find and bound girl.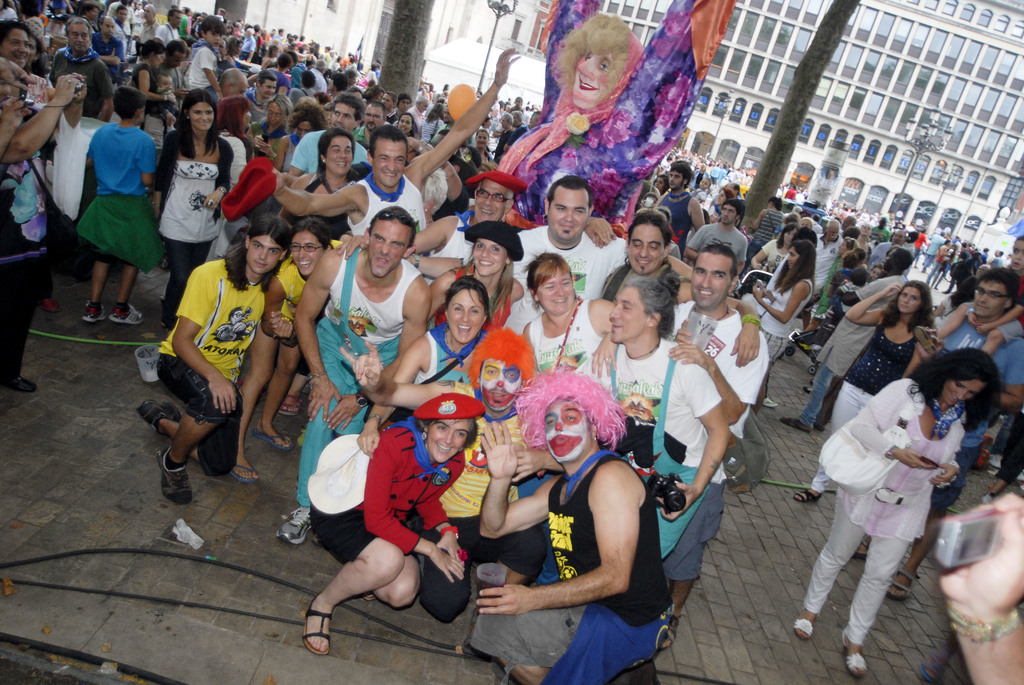
Bound: 799, 279, 924, 497.
